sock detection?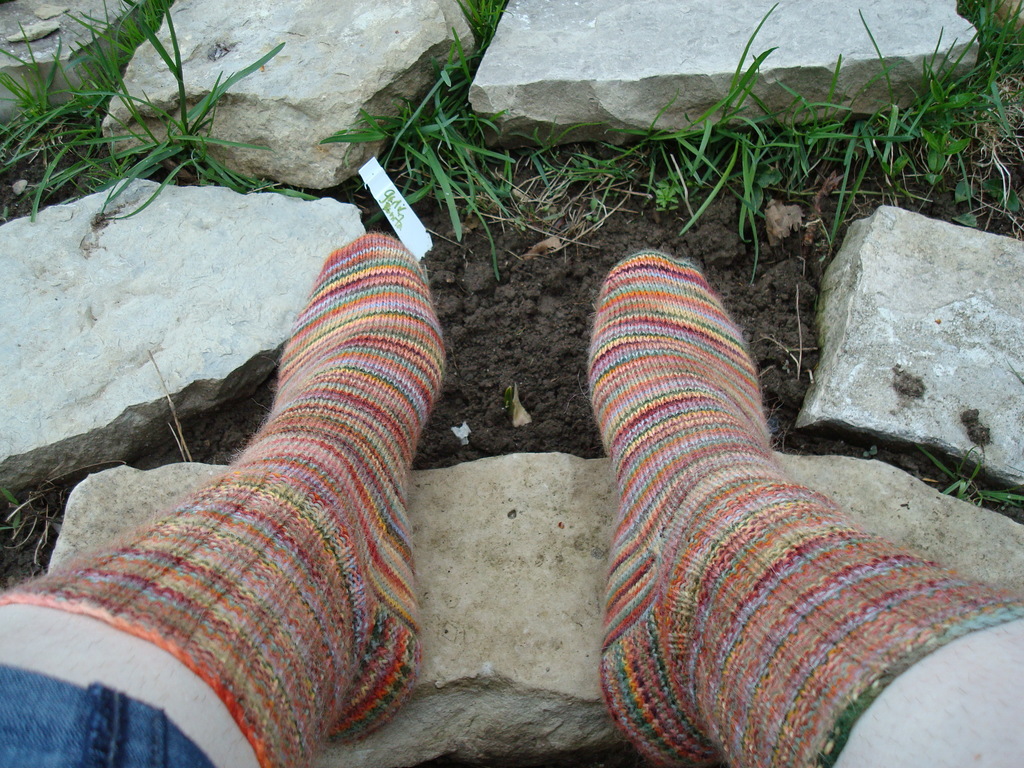
x1=0, y1=230, x2=449, y2=767
